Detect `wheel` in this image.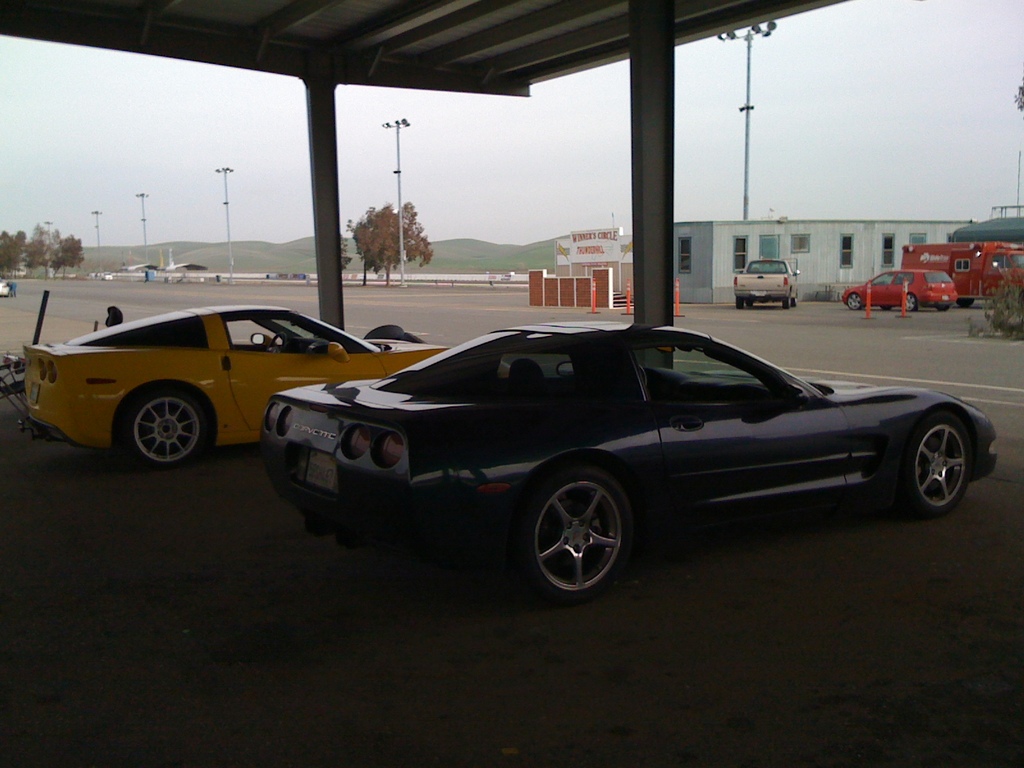
Detection: (898, 414, 975, 516).
